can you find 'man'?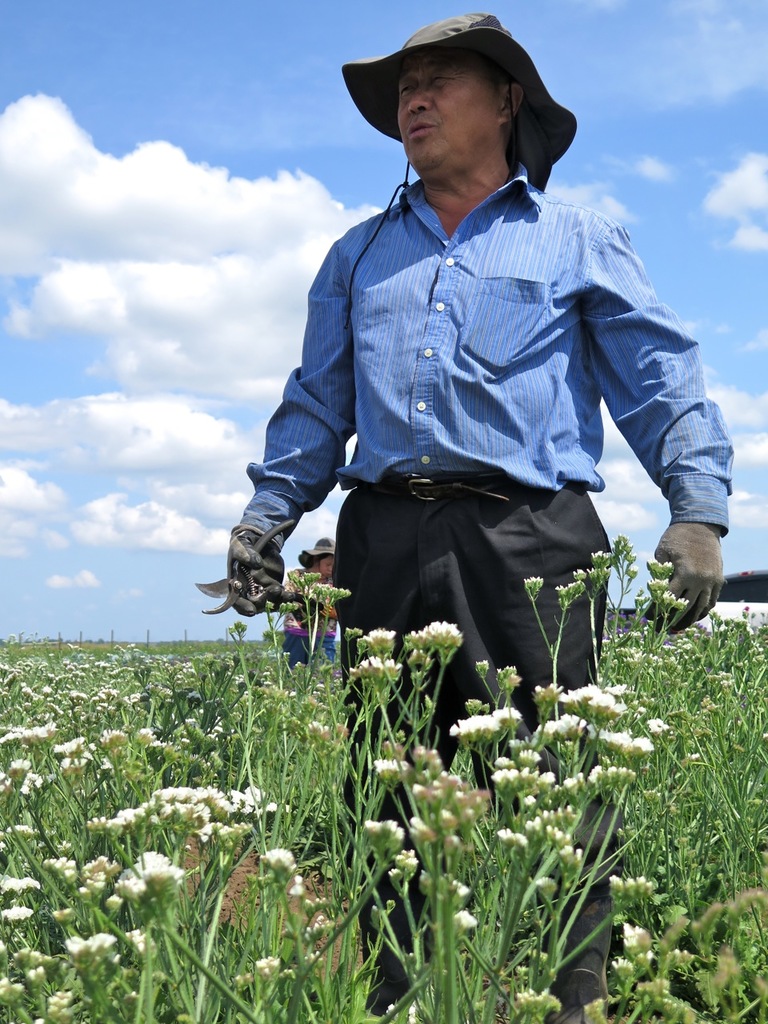
Yes, bounding box: bbox=[226, 14, 733, 1023].
